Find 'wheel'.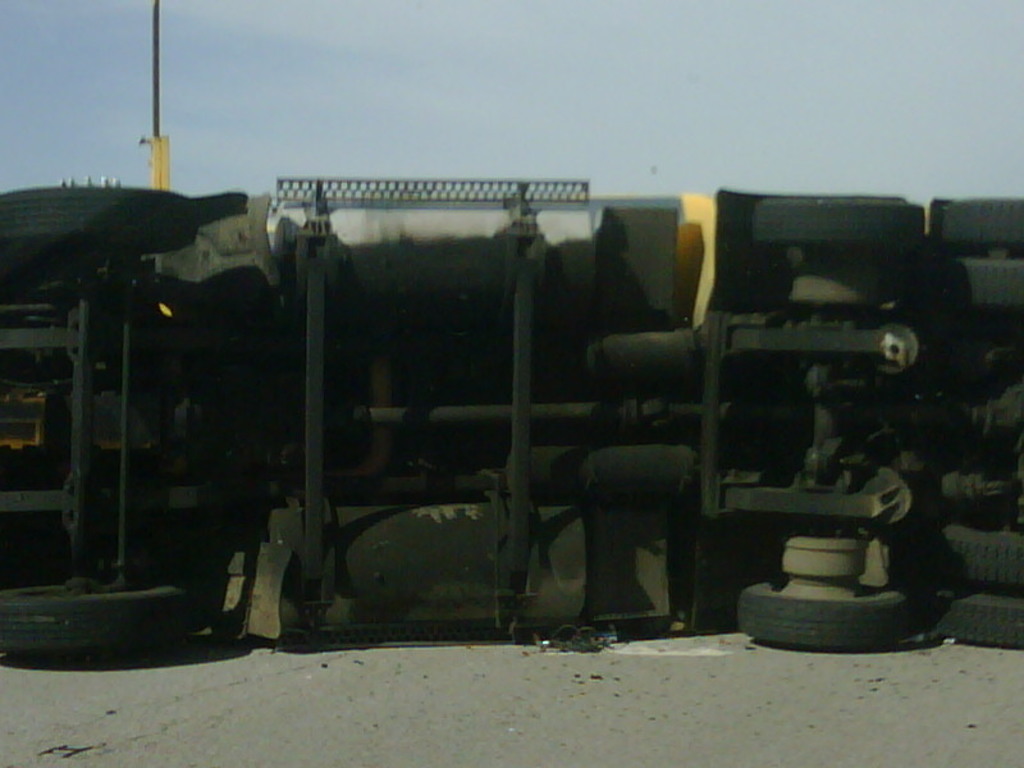
(left=956, top=255, right=1023, bottom=305).
